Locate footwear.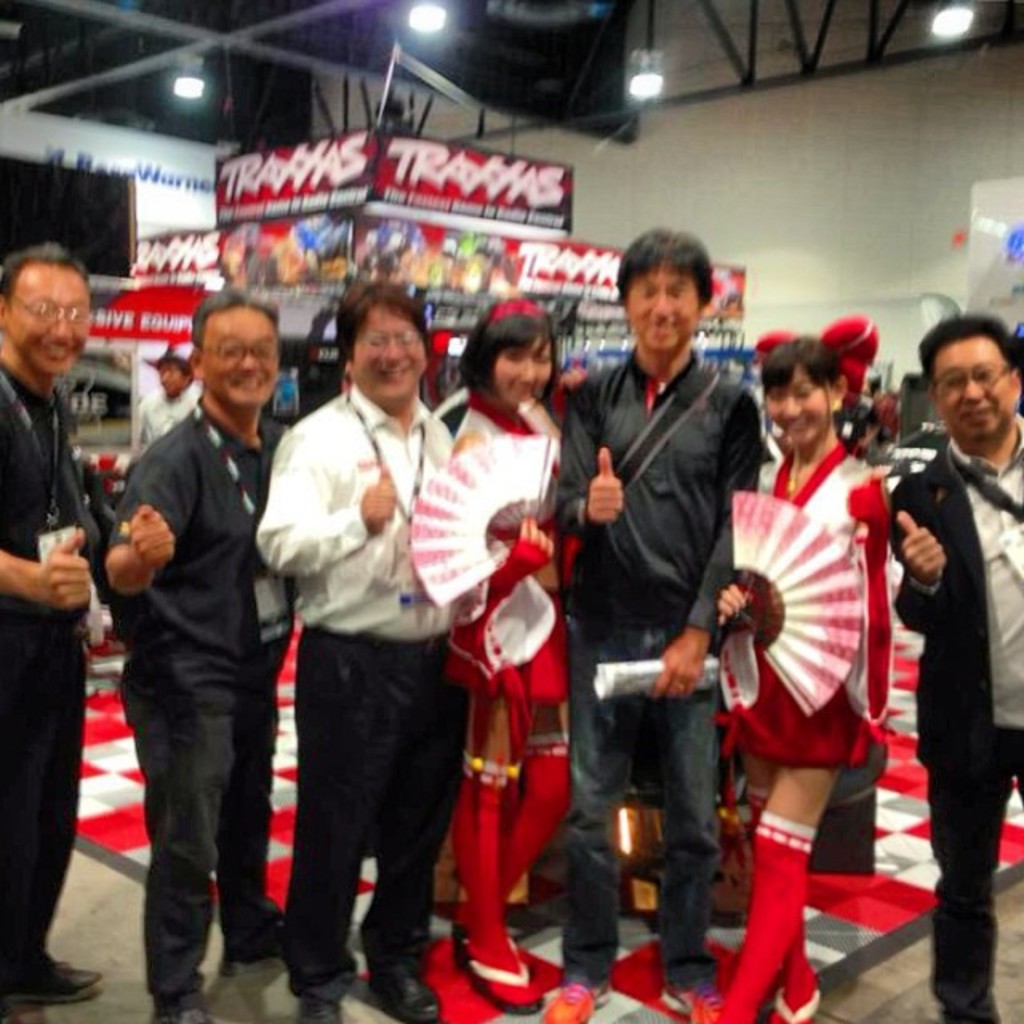
Bounding box: <bbox>296, 990, 339, 1022</bbox>.
